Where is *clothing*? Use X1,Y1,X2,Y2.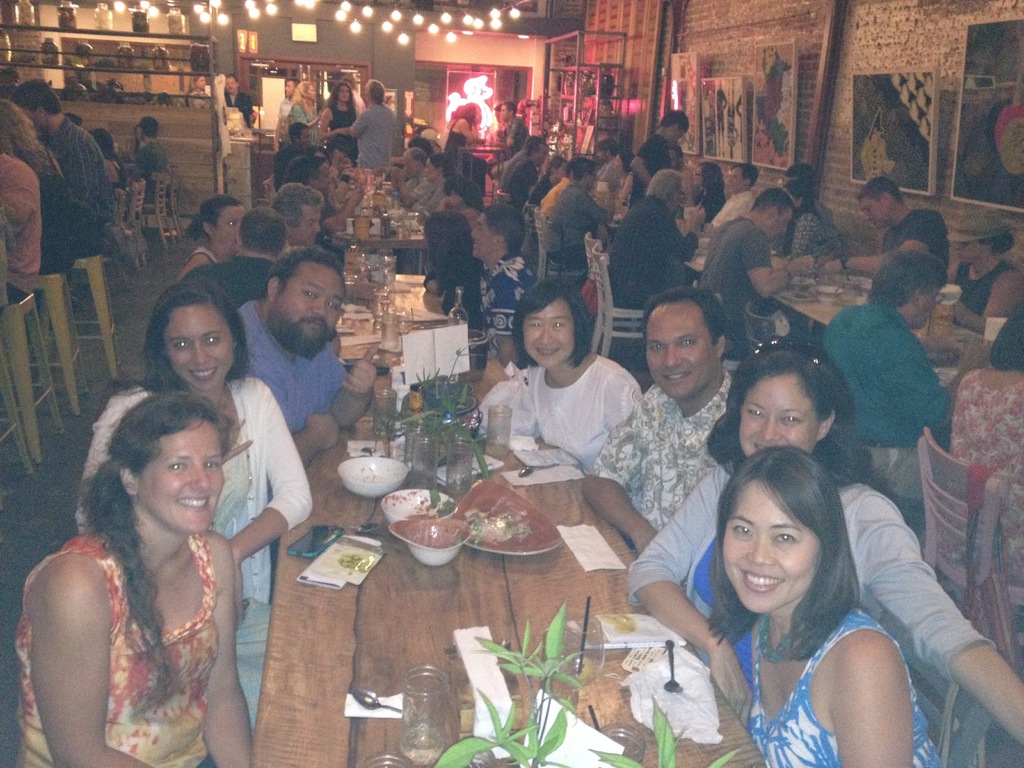
504,160,534,202.
